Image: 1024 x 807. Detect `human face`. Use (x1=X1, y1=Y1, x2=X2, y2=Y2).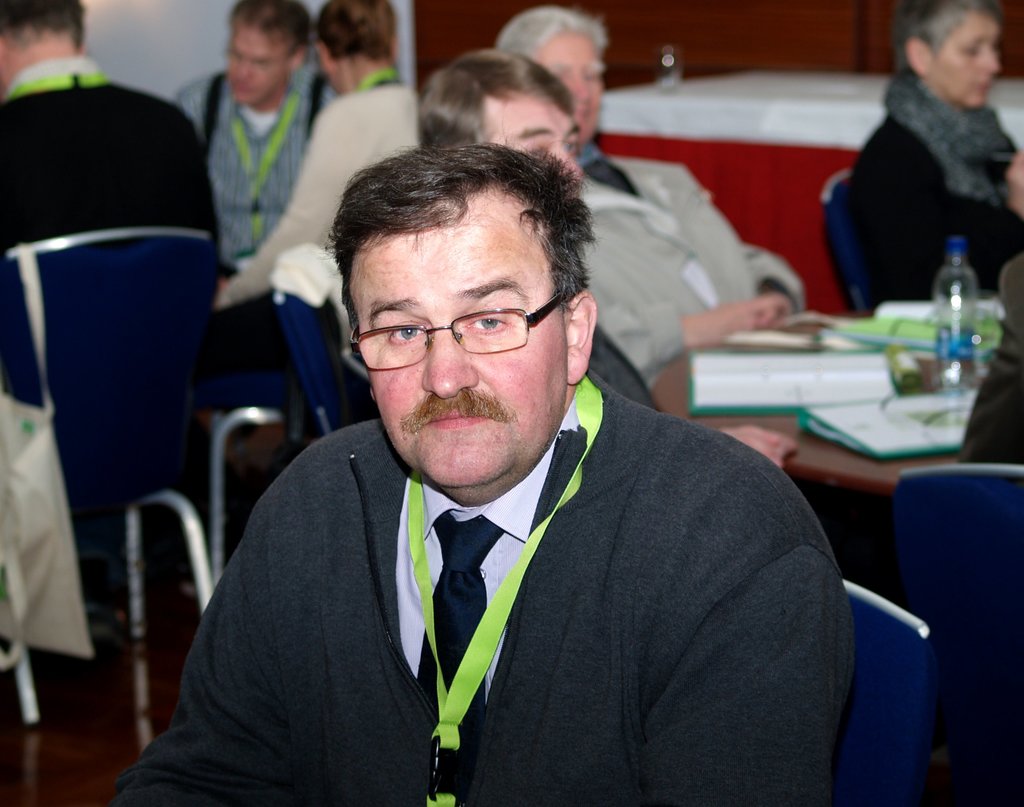
(x1=344, y1=182, x2=568, y2=489).
